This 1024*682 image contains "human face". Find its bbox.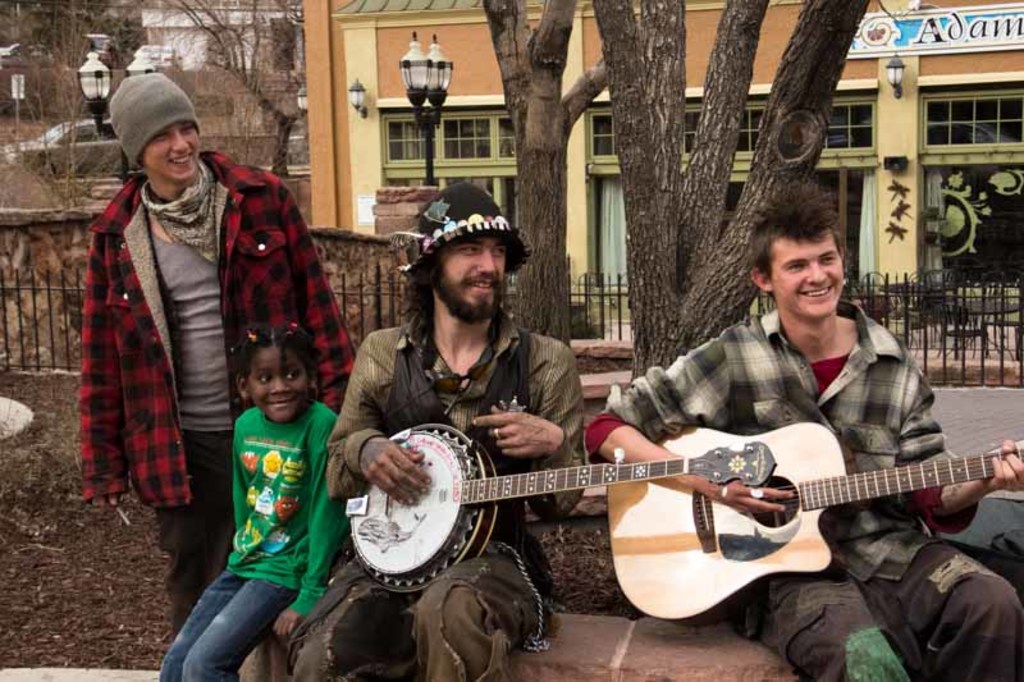
pyautogui.locateOnScreen(773, 233, 847, 316).
